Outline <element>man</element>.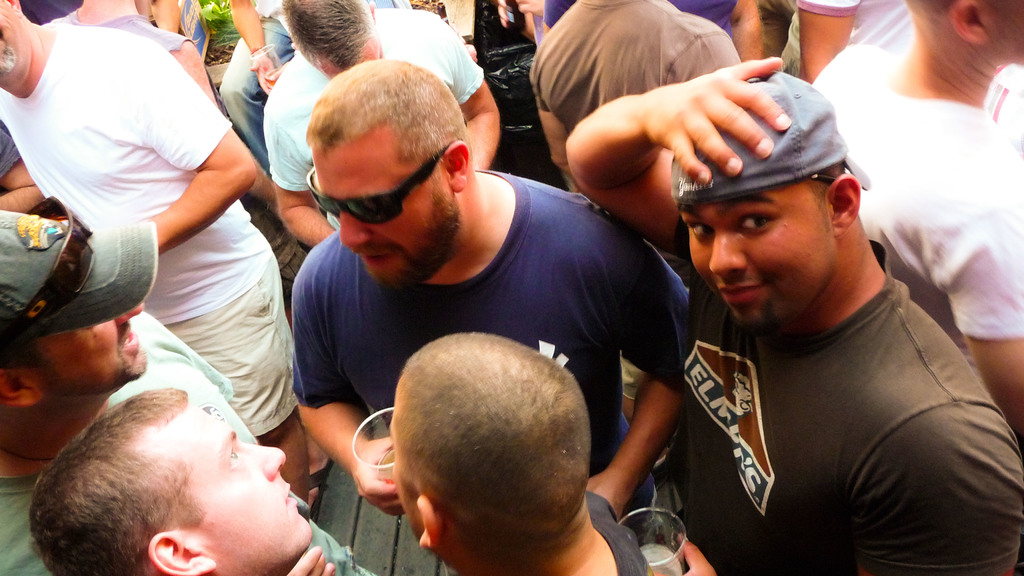
Outline: box=[24, 385, 336, 575].
